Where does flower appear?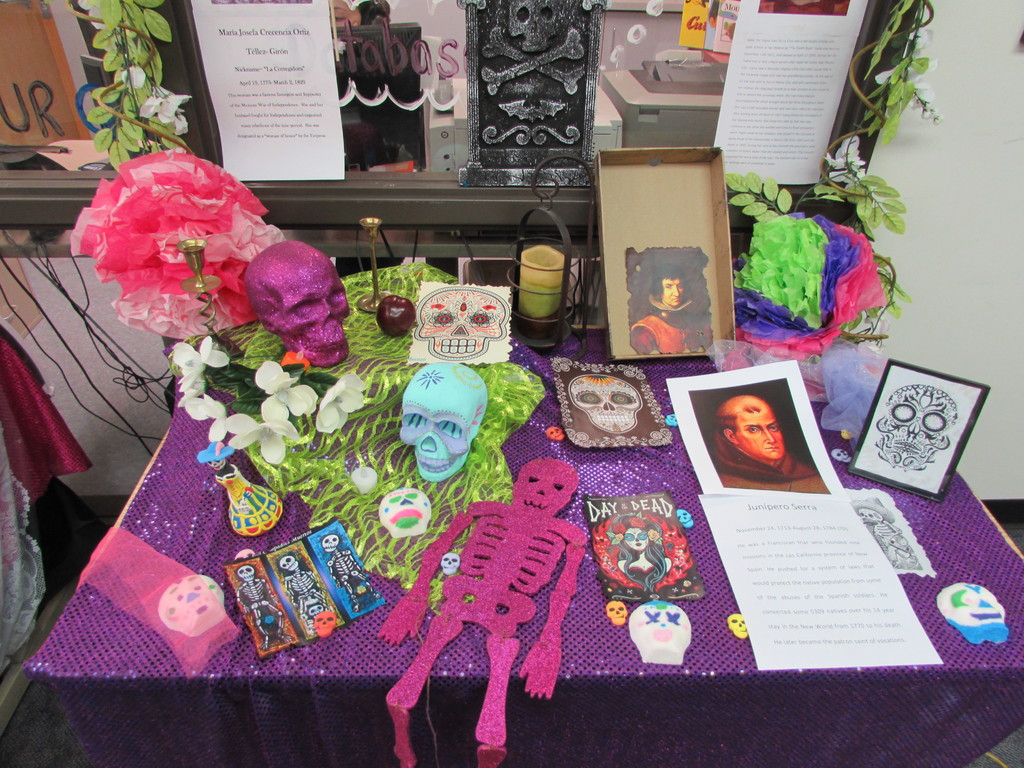
Appears at {"left": 72, "top": 135, "right": 285, "bottom": 347}.
